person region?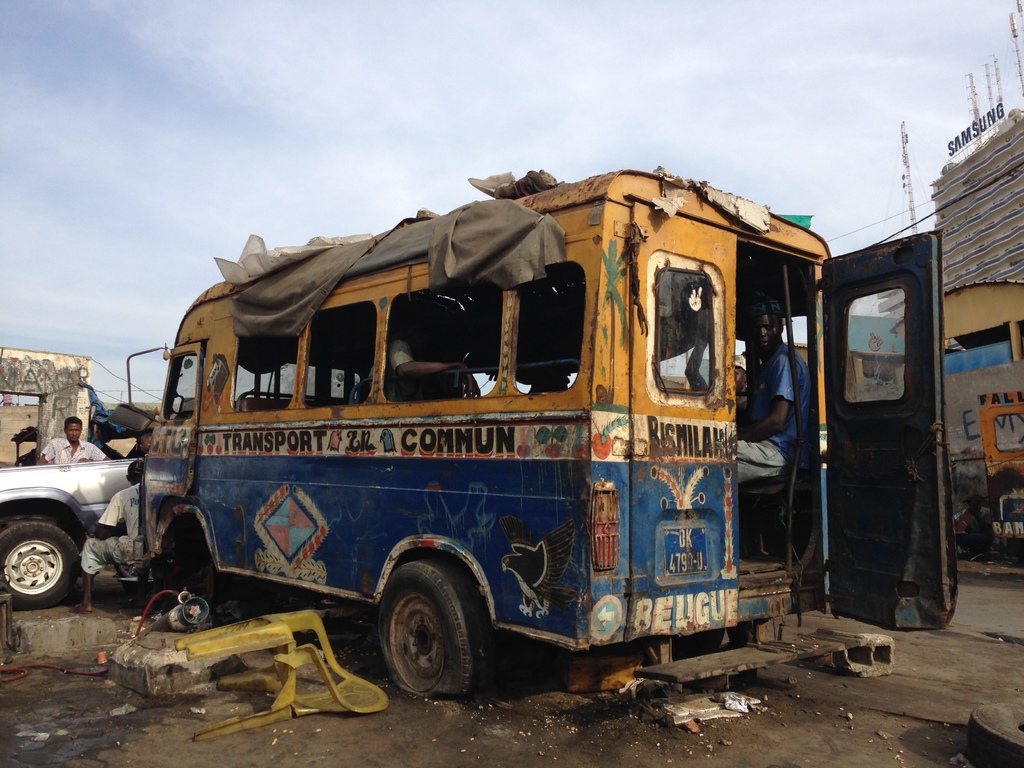
left=736, top=296, right=808, bottom=484
